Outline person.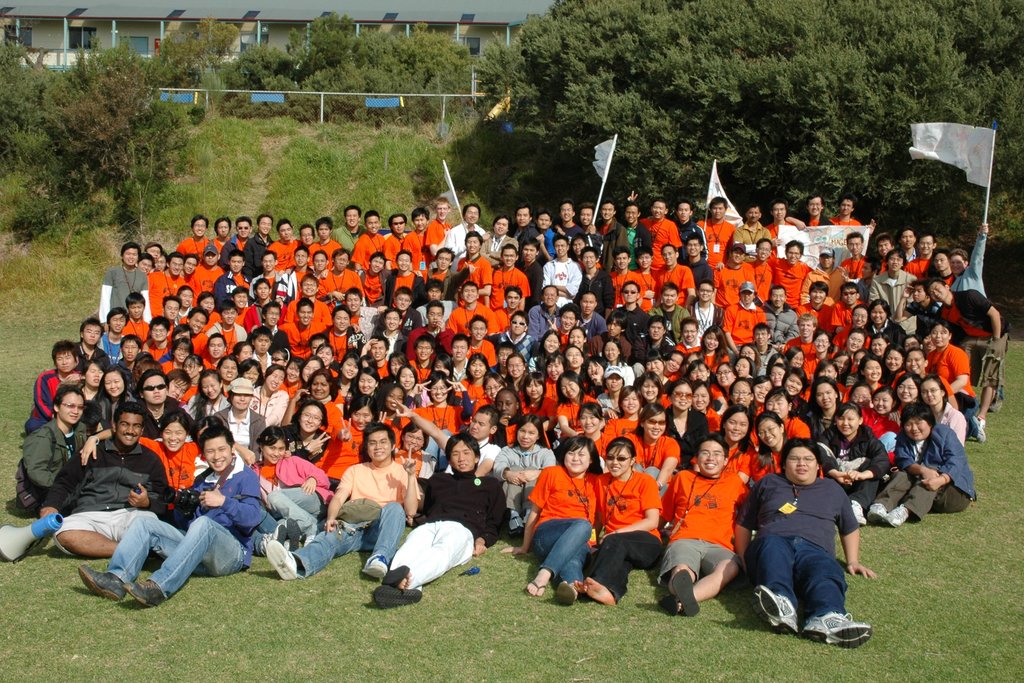
Outline: 319, 432, 411, 563.
